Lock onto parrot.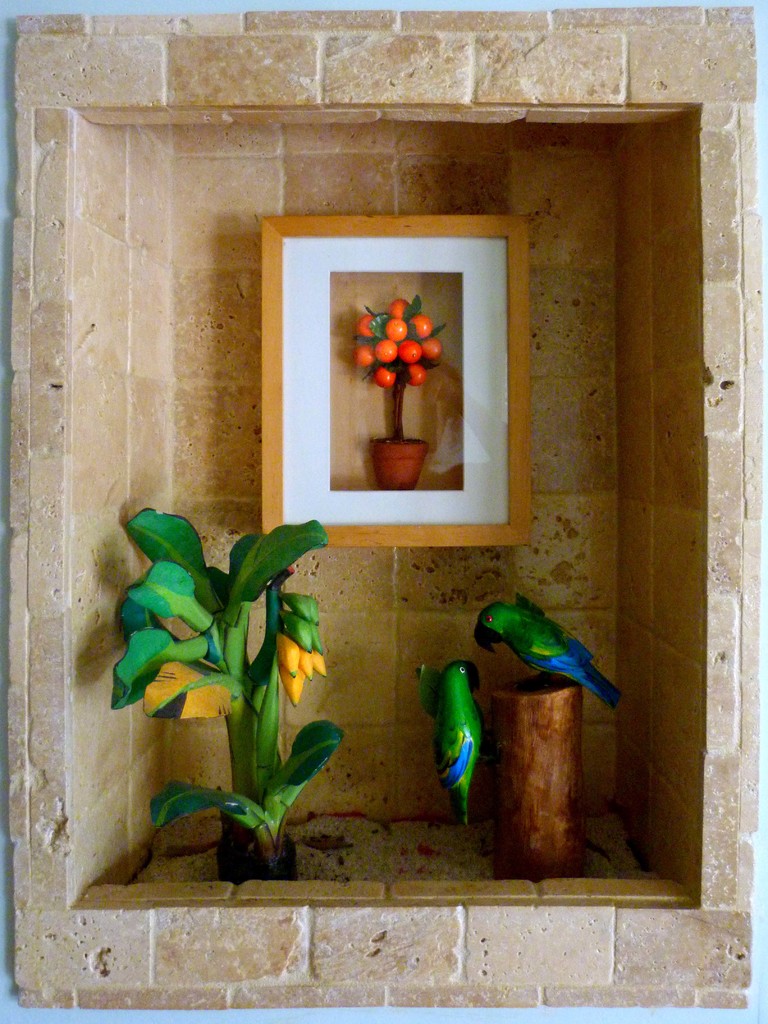
Locked: {"x1": 476, "y1": 595, "x2": 616, "y2": 709}.
